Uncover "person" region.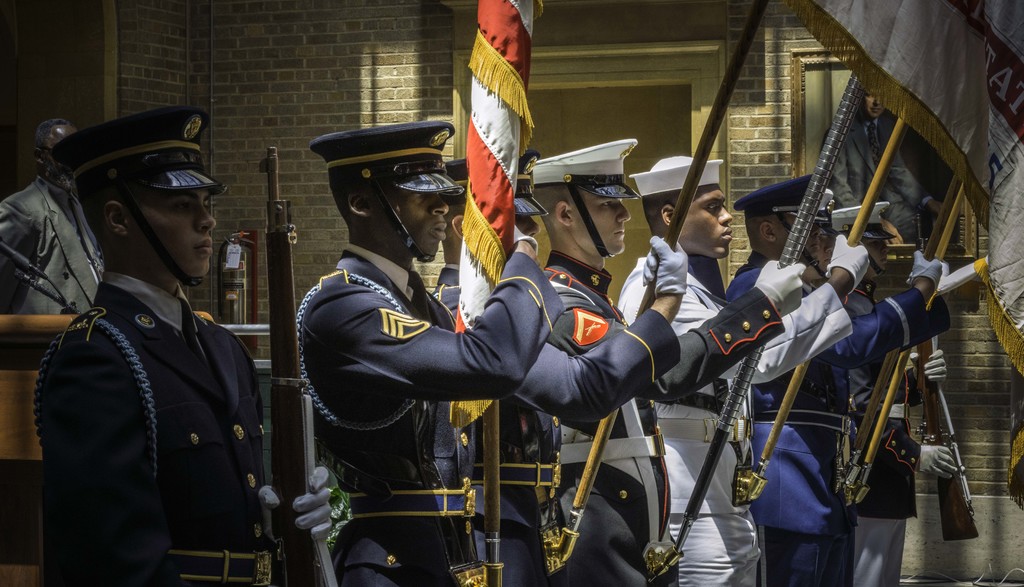
Uncovered: 0:116:956:586.
